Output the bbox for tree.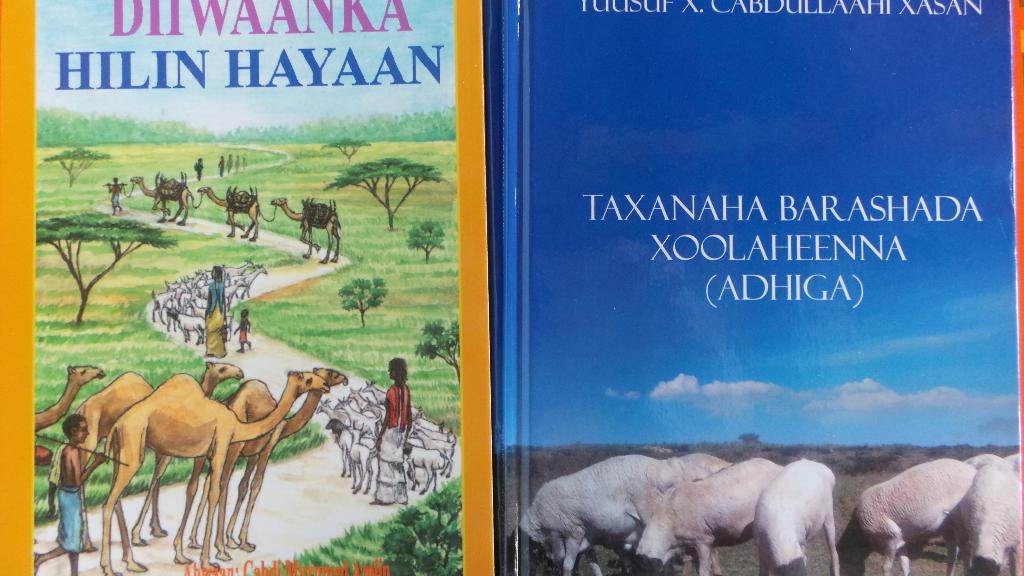
320, 130, 371, 161.
